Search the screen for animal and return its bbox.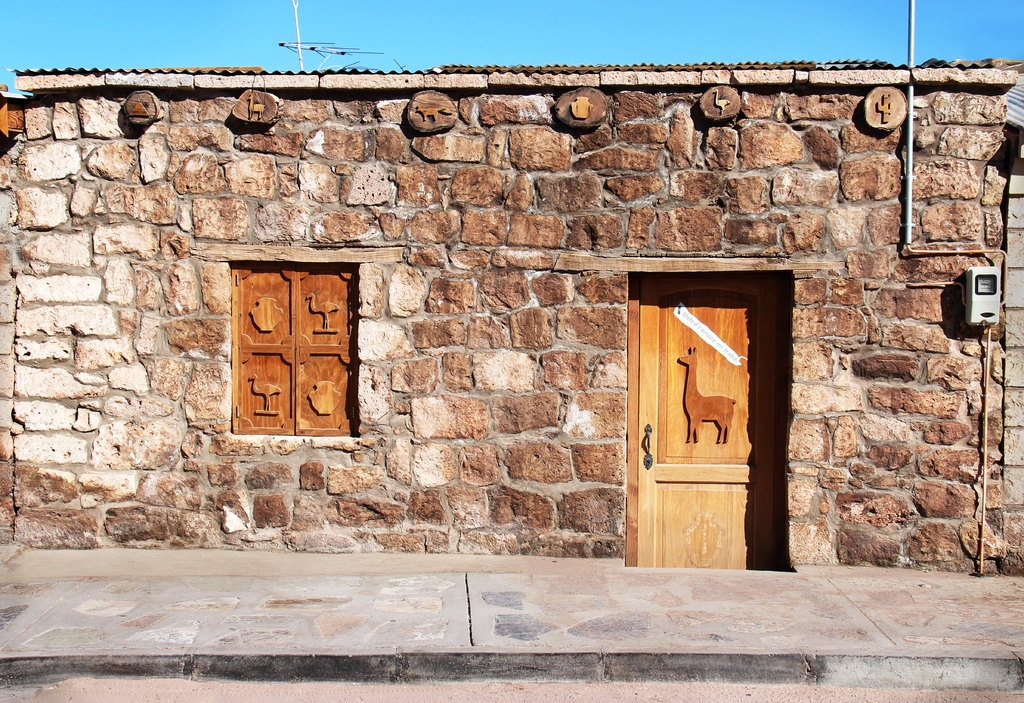
Found: [x1=678, y1=349, x2=735, y2=442].
